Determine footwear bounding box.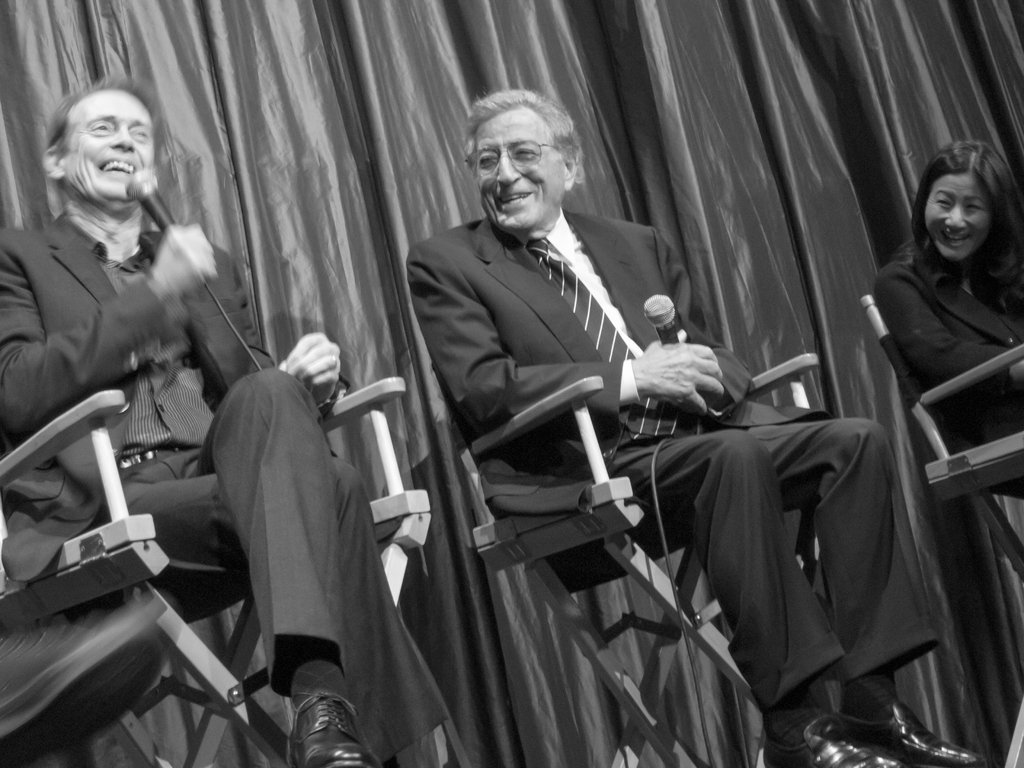
Determined: (x1=289, y1=689, x2=379, y2=767).
